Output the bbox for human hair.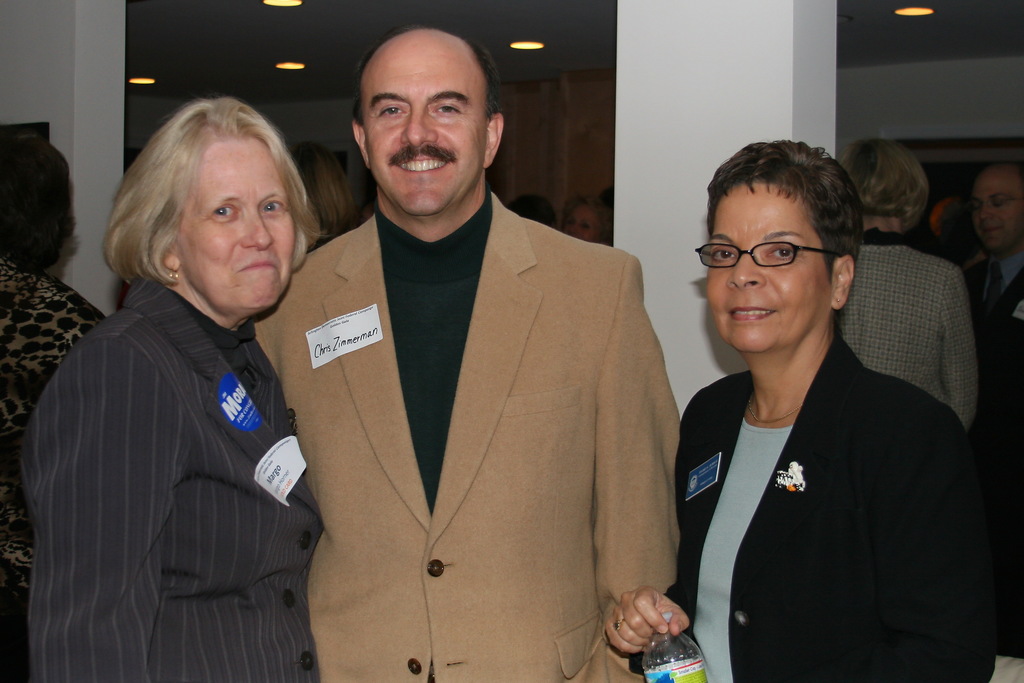
507/191/548/226.
